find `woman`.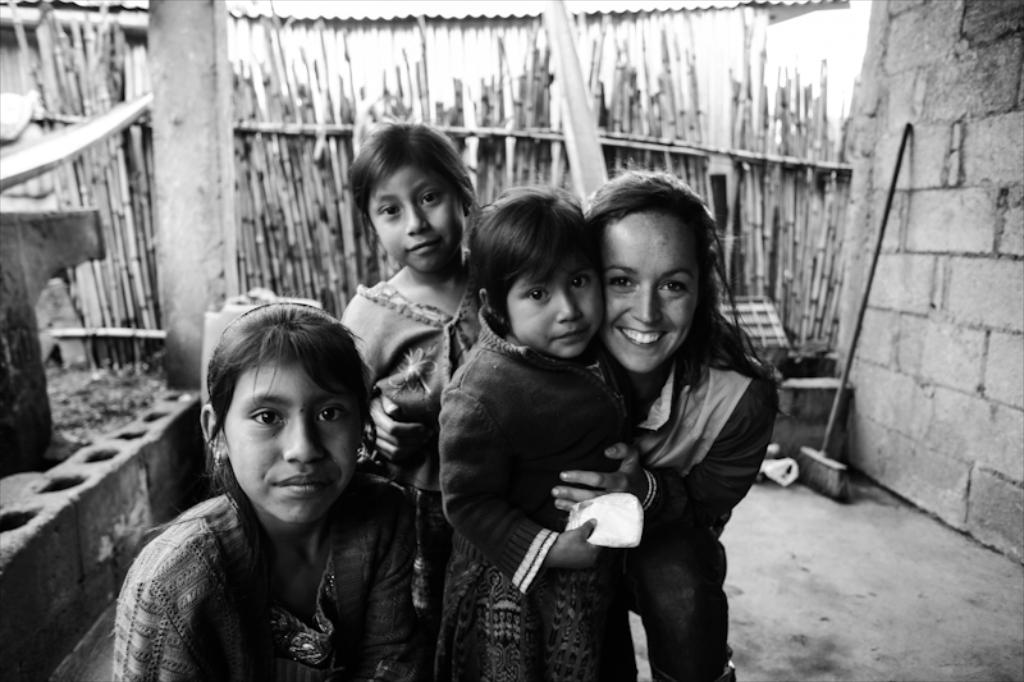
l=512, t=180, r=786, b=679.
